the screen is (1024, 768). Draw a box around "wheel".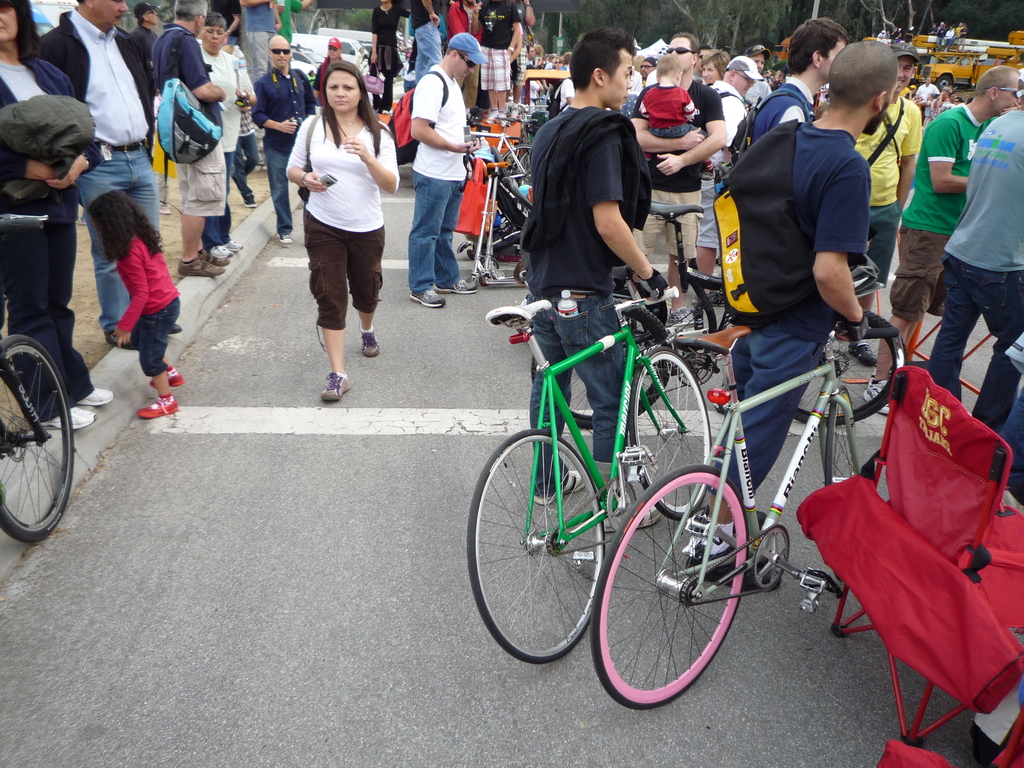
x1=506, y1=143, x2=529, y2=176.
